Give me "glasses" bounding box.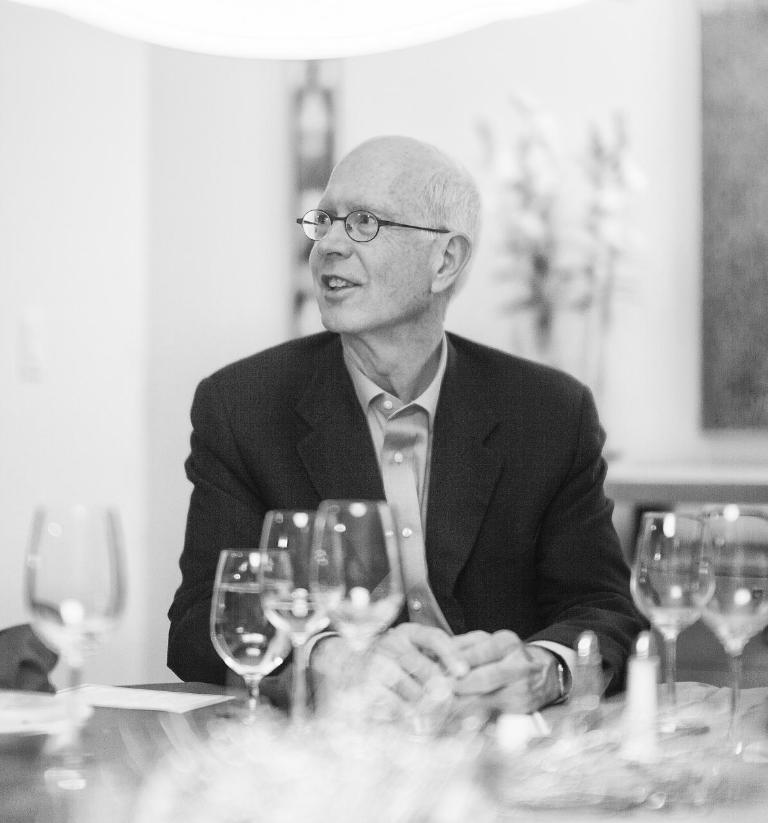
297/204/456/248.
